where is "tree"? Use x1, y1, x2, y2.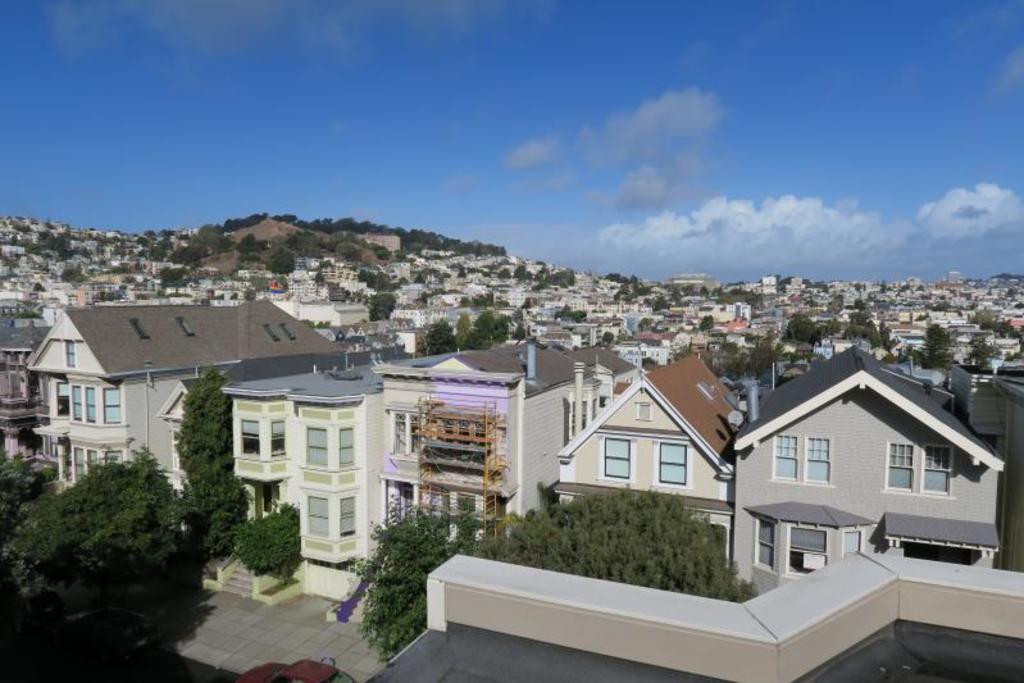
65, 264, 91, 284.
